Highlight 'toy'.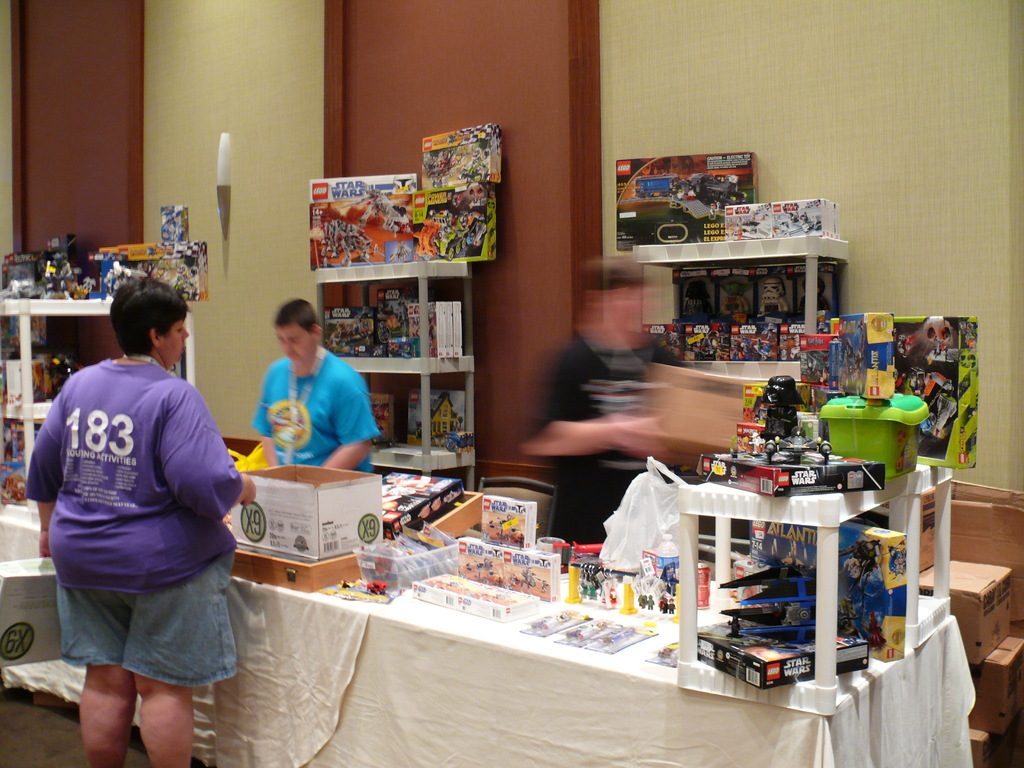
Highlighted region: [308,168,412,199].
